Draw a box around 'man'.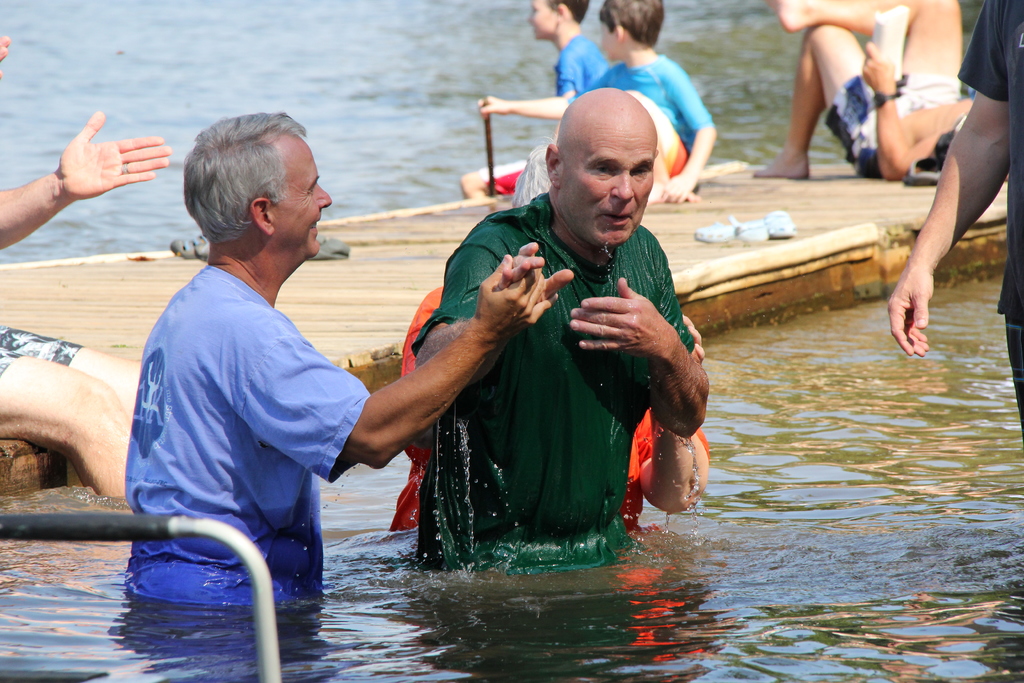
left=407, top=84, right=710, bottom=575.
